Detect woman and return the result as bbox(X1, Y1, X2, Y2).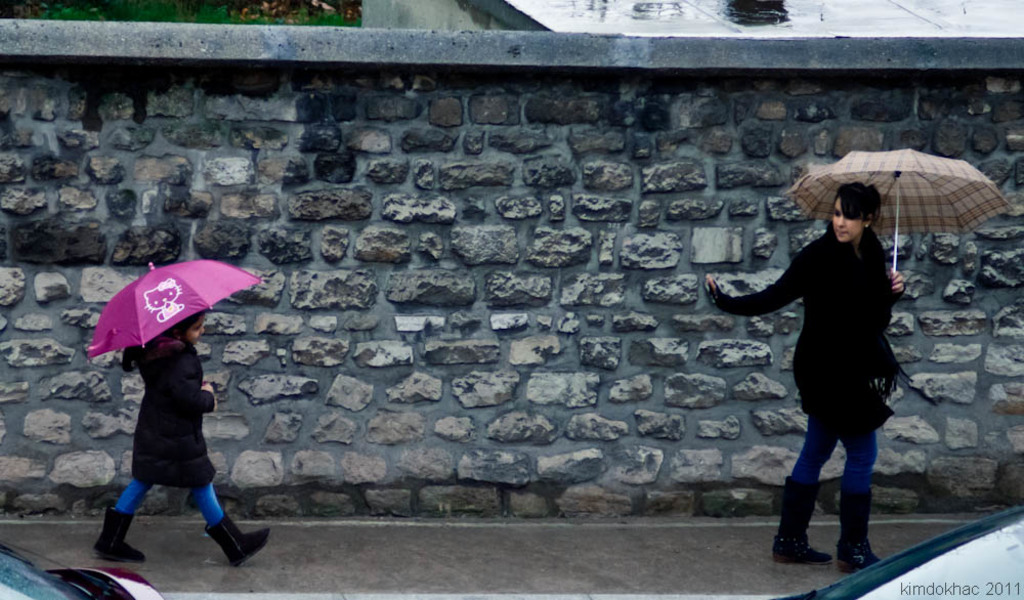
bbox(707, 184, 905, 574).
